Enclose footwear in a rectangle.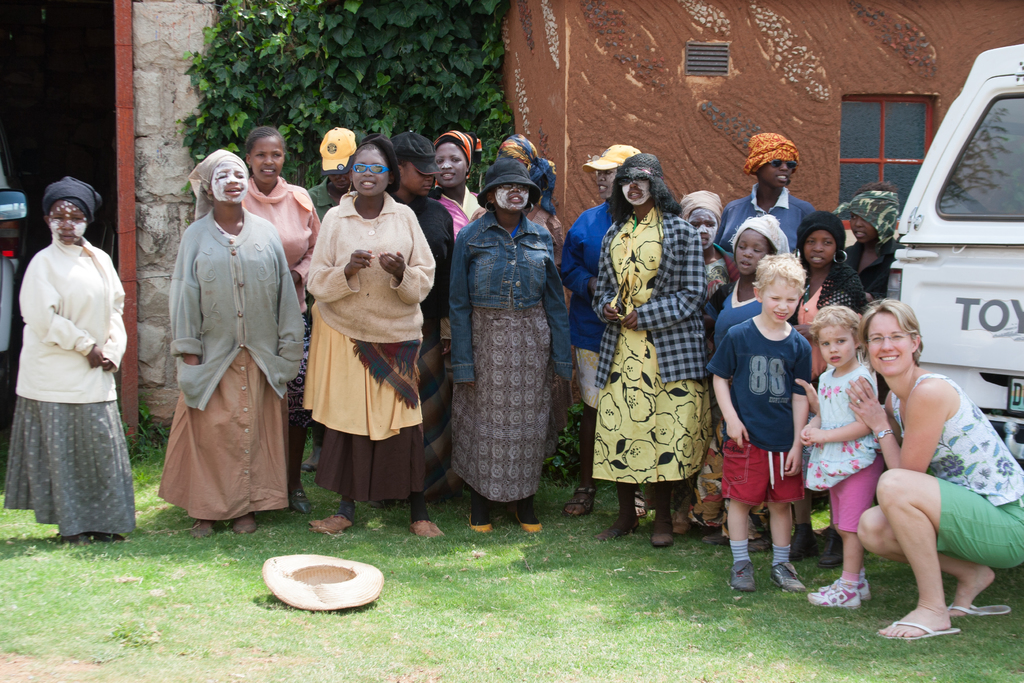
771 557 804 595.
